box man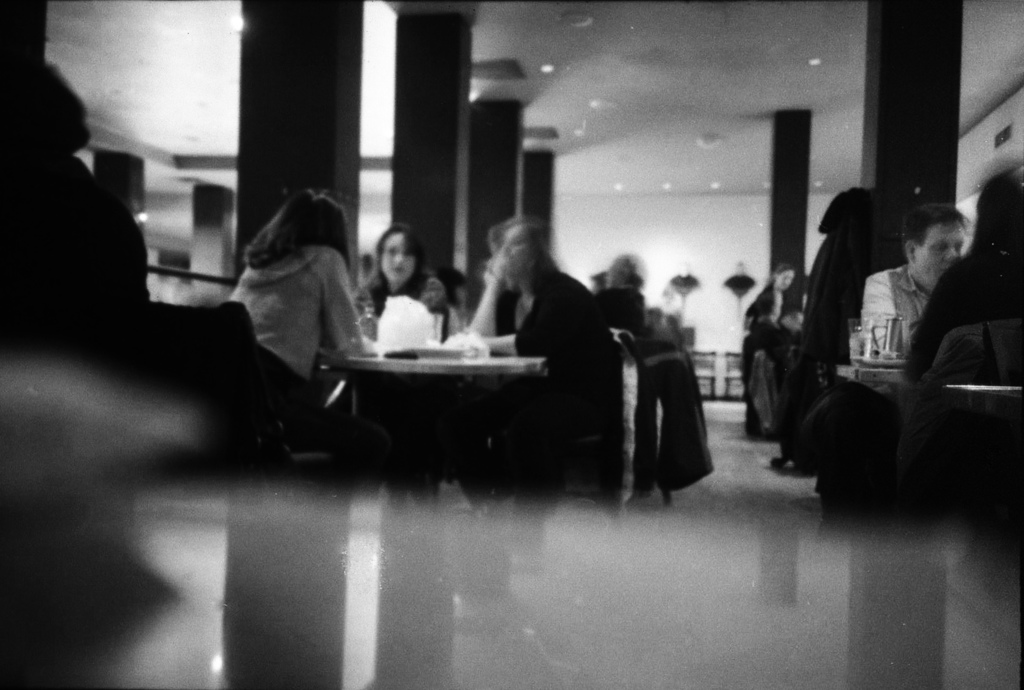
bbox=[856, 209, 971, 357]
